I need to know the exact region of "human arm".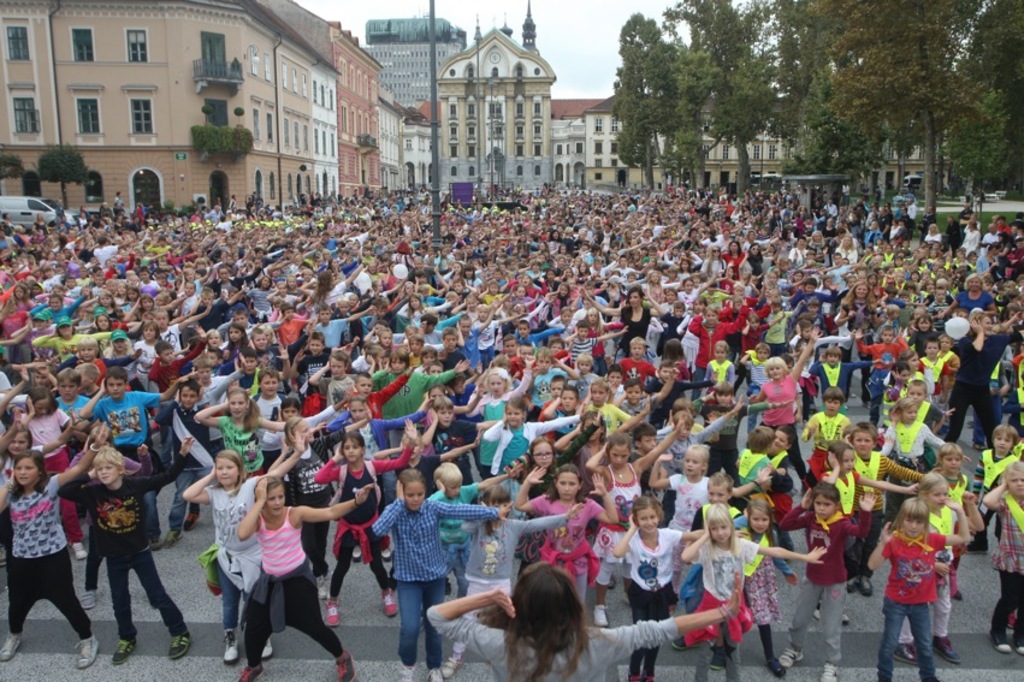
Region: box(237, 475, 266, 544).
